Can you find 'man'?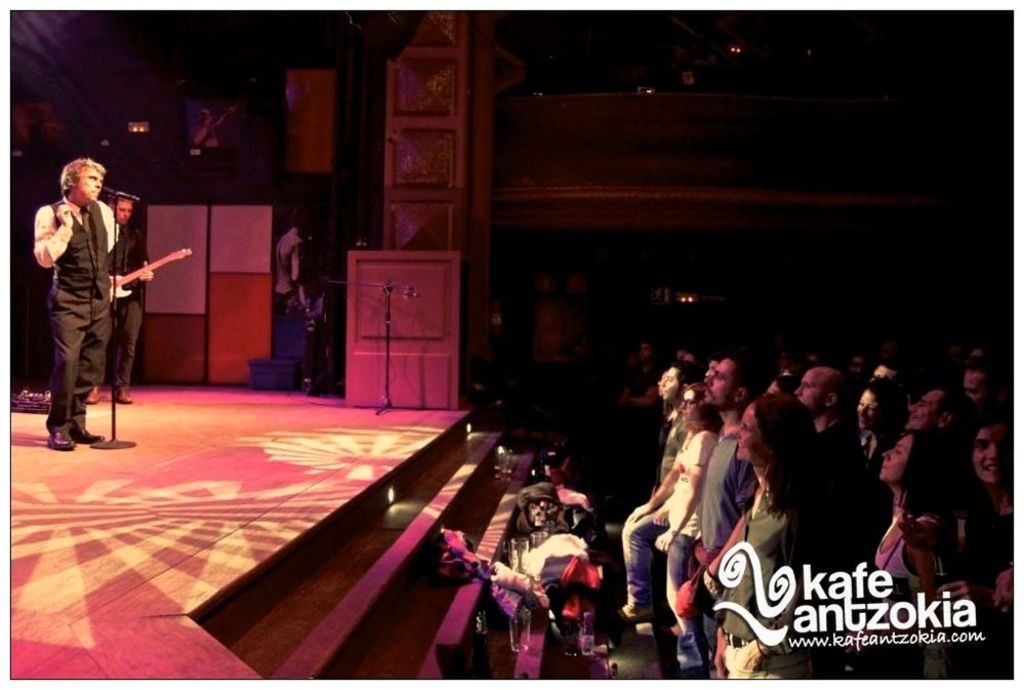
Yes, bounding box: 624, 361, 708, 623.
